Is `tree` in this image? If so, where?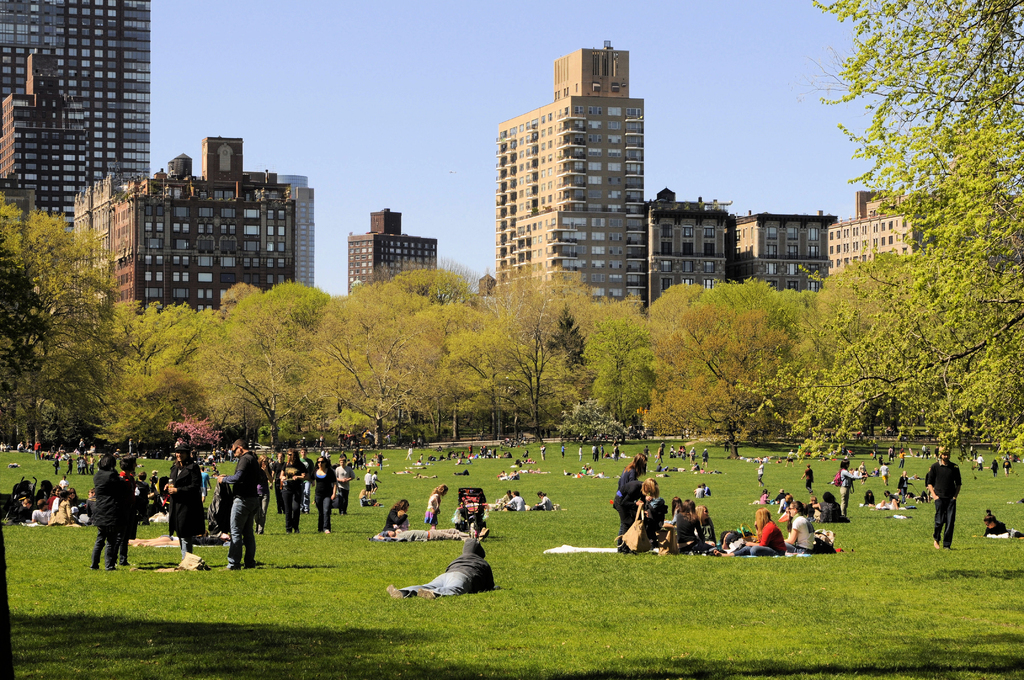
Yes, at (left=446, top=260, right=589, bottom=435).
